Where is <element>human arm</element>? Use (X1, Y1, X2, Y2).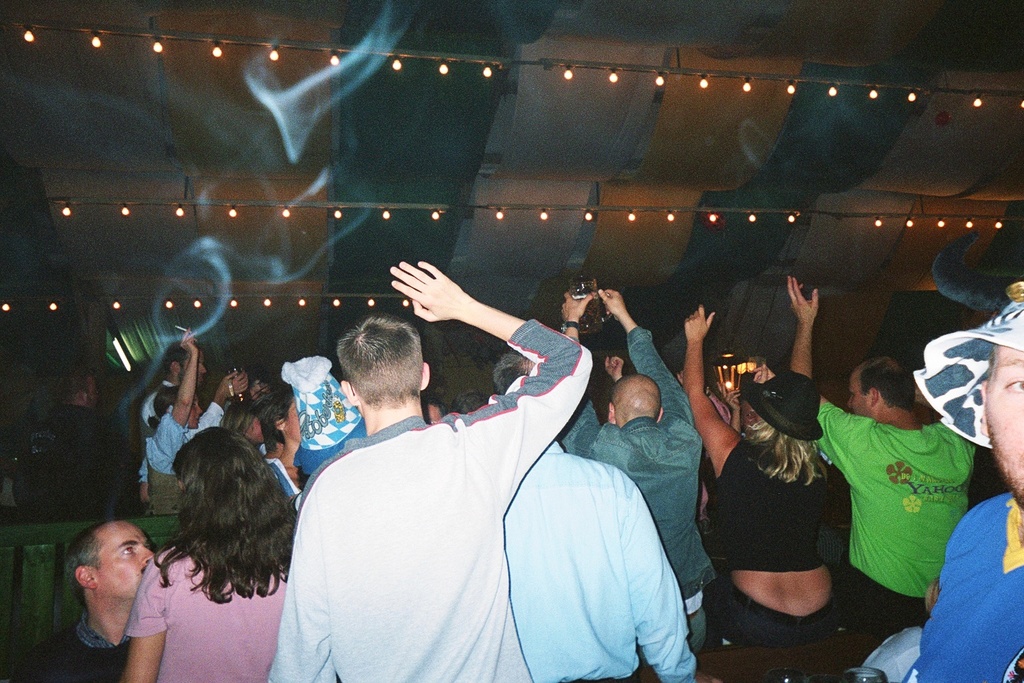
(787, 276, 847, 462).
